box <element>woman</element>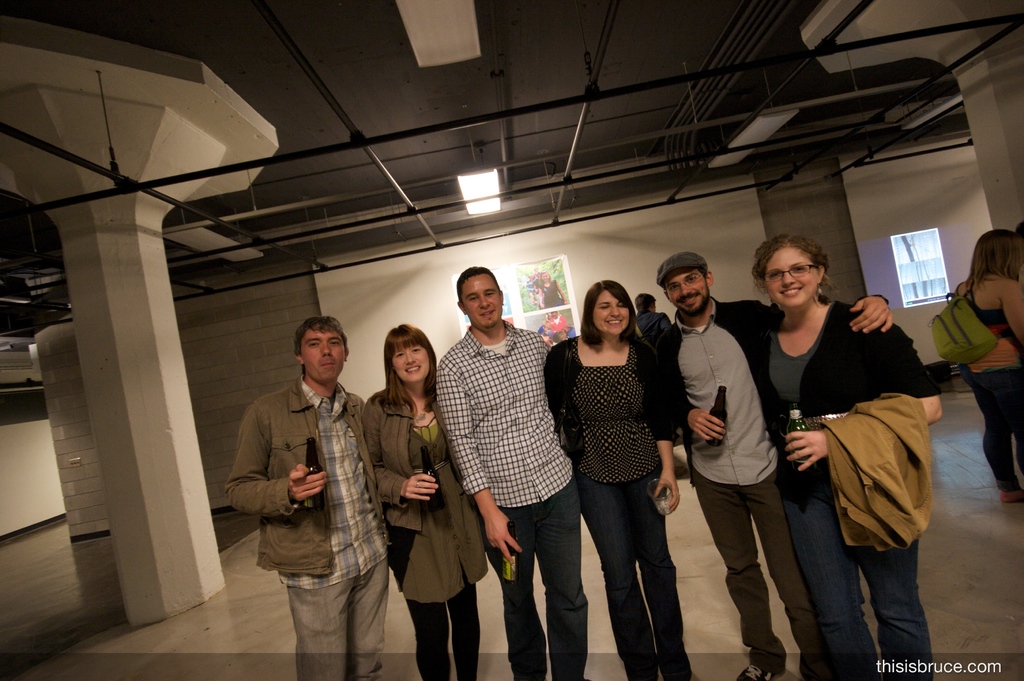
detection(952, 230, 1023, 508)
